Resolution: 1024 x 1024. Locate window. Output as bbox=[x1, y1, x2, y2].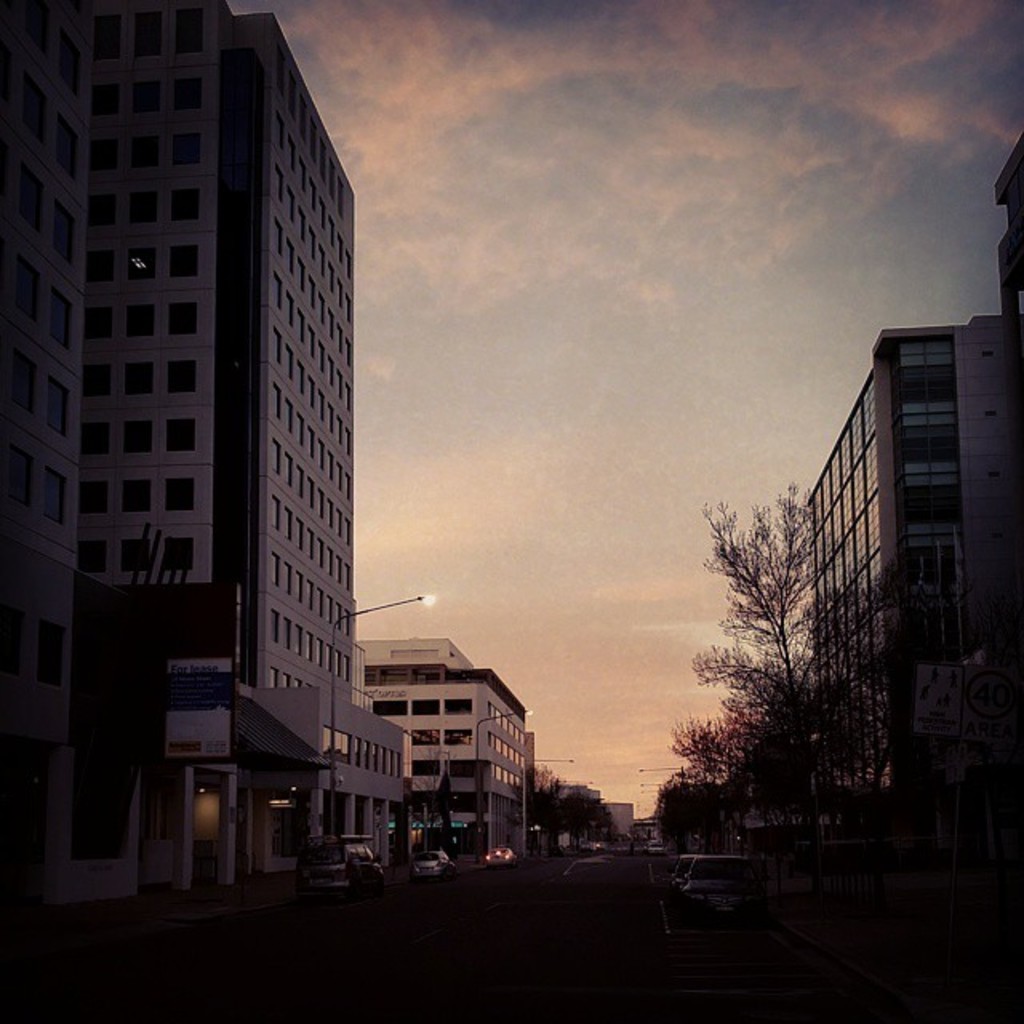
bbox=[128, 362, 157, 398].
